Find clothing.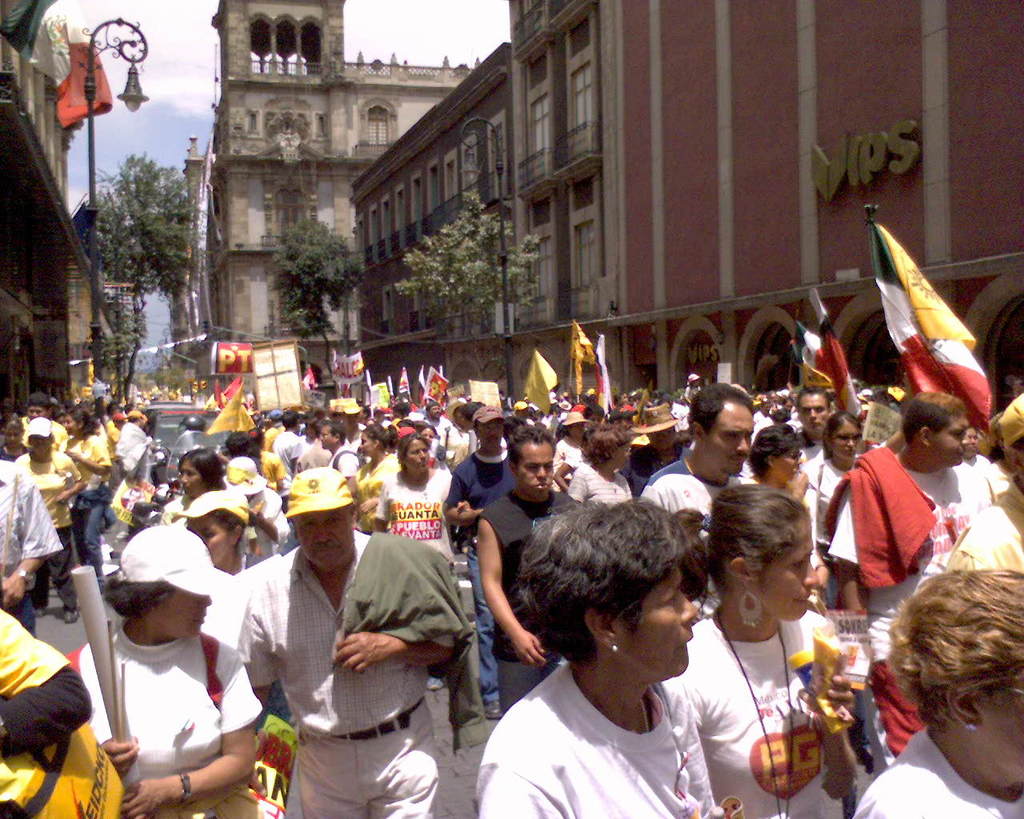
select_region(445, 435, 514, 706).
